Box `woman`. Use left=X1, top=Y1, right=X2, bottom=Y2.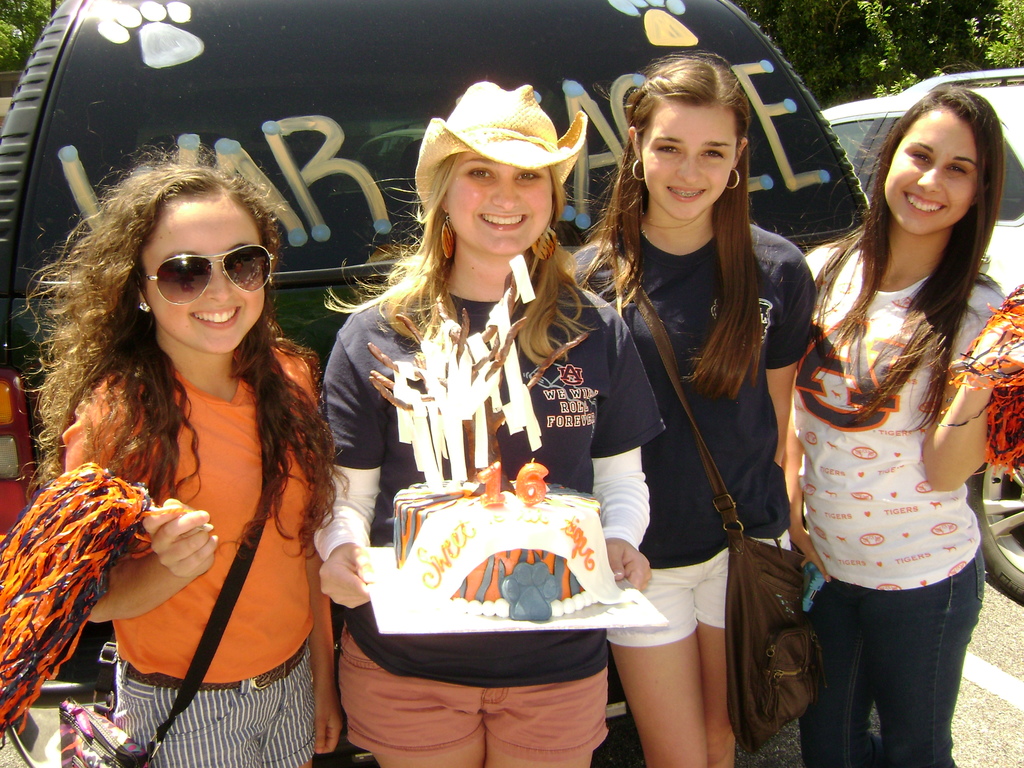
left=785, top=80, right=1010, bottom=767.
